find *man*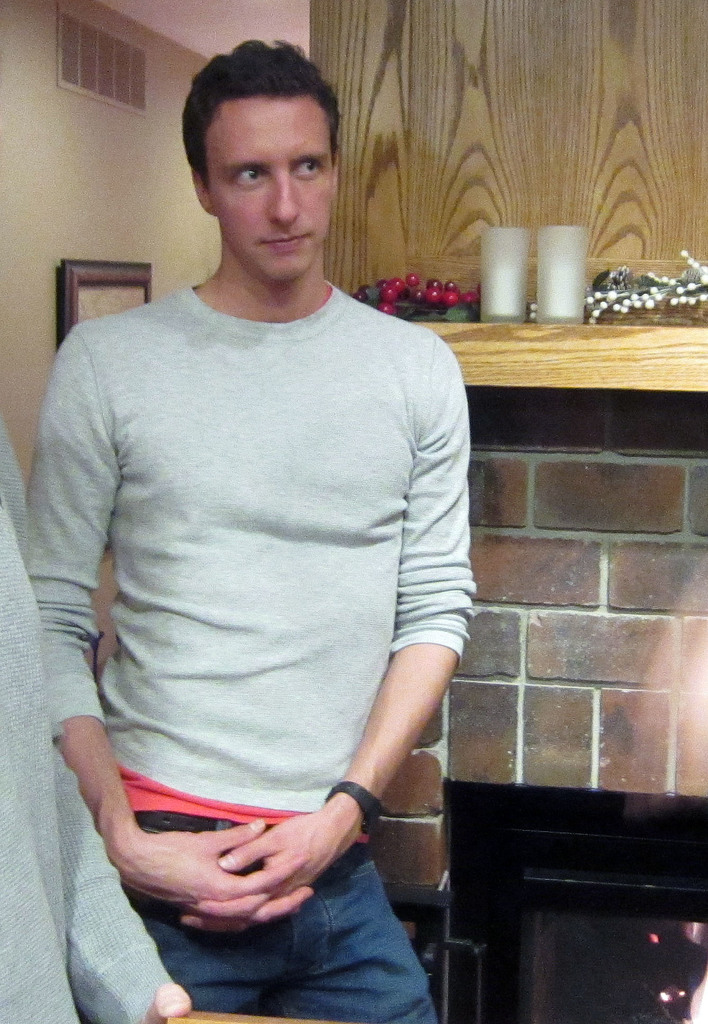
[left=26, top=35, right=506, bottom=1004]
